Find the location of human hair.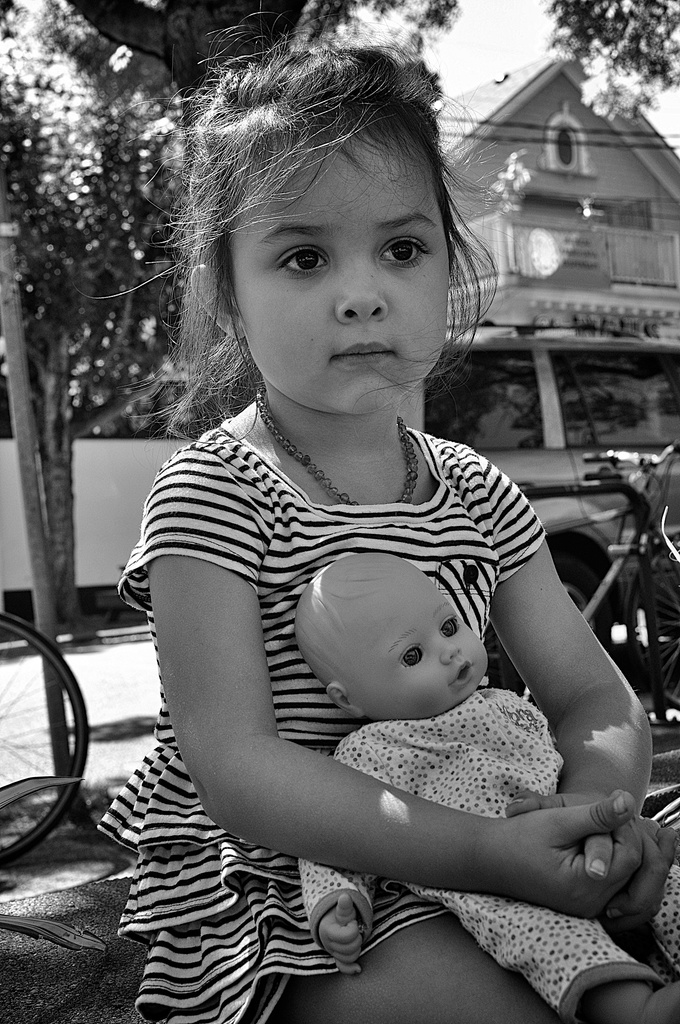
Location: BBox(152, 38, 505, 429).
